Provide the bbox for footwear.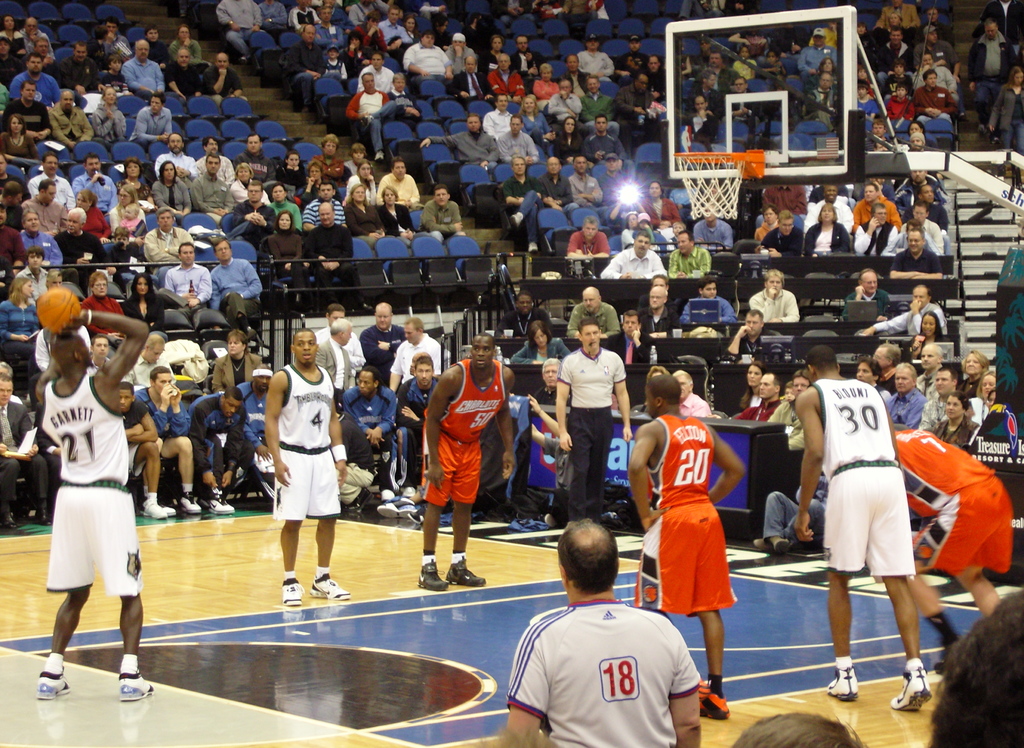
[896,663,929,715].
